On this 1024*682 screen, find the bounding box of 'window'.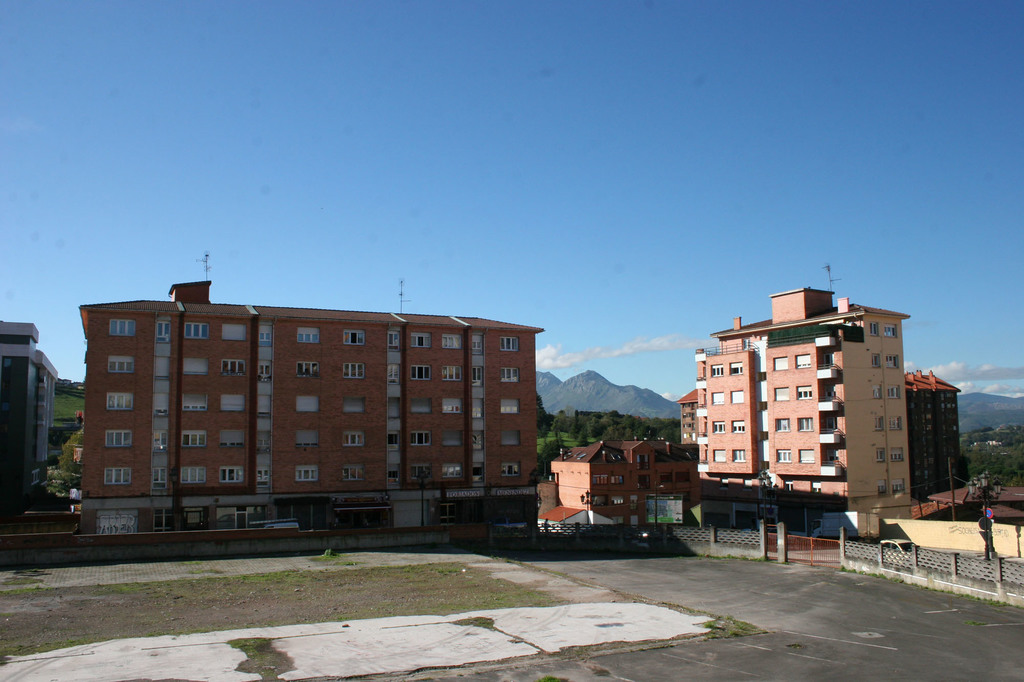
Bounding box: [503, 370, 516, 386].
